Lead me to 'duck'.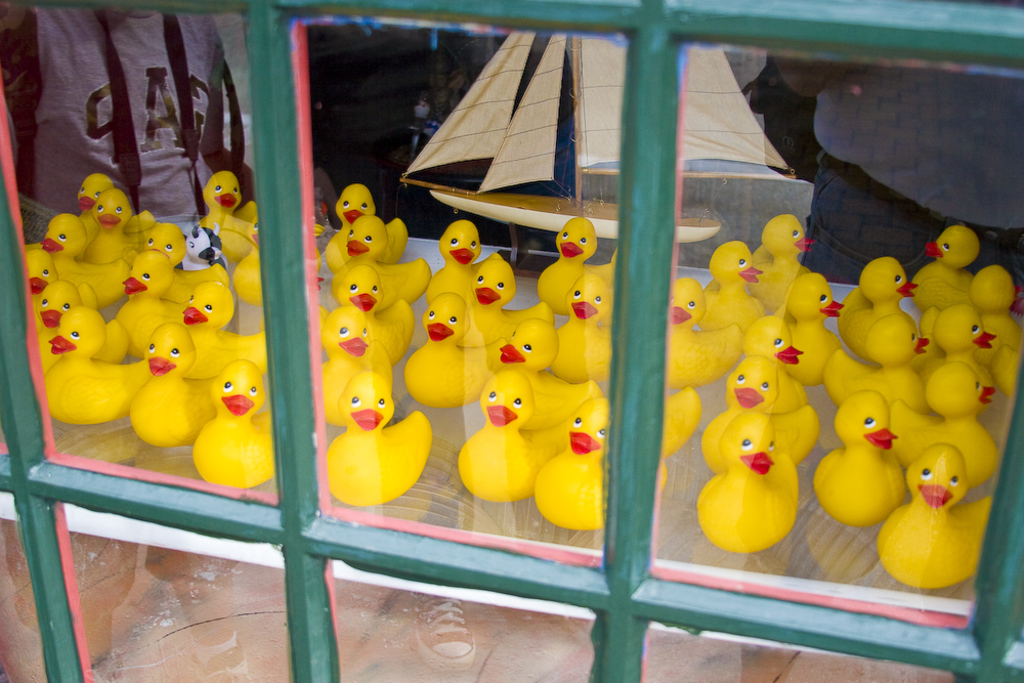
Lead to bbox=(323, 373, 434, 498).
